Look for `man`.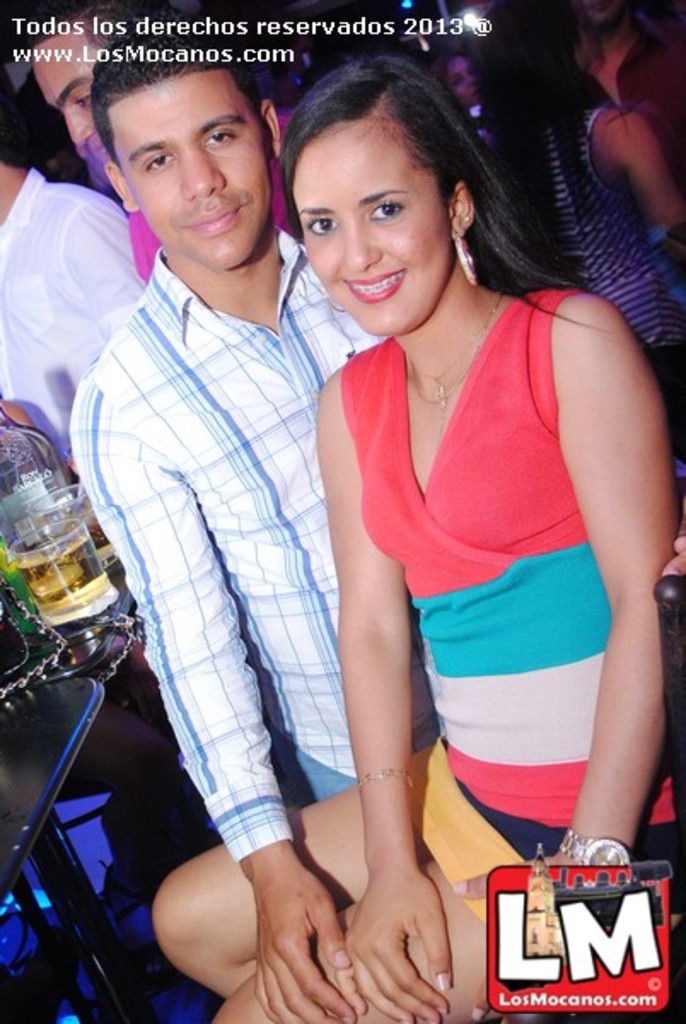
Found: [left=0, top=65, right=150, bottom=476].
